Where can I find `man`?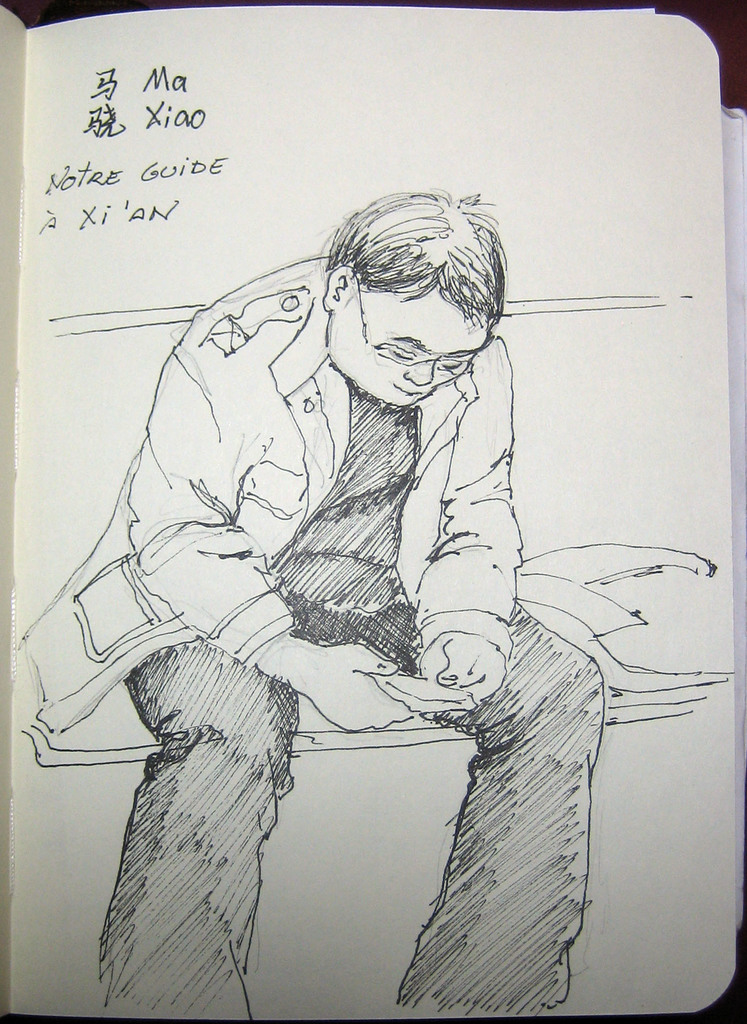
You can find it at (25, 191, 609, 1012).
